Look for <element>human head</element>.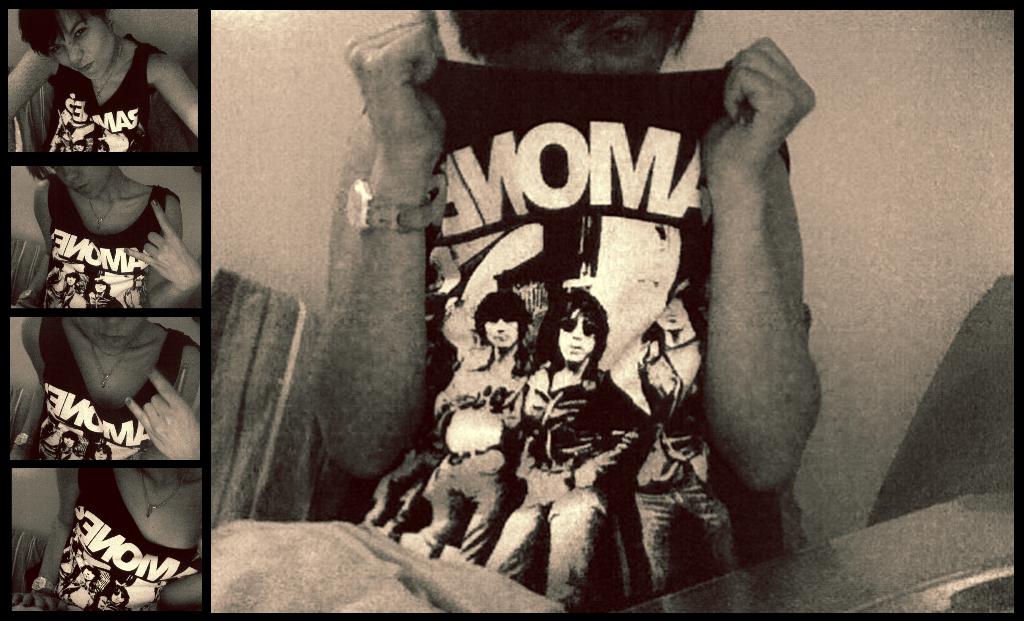
Found: left=477, top=291, right=523, bottom=352.
